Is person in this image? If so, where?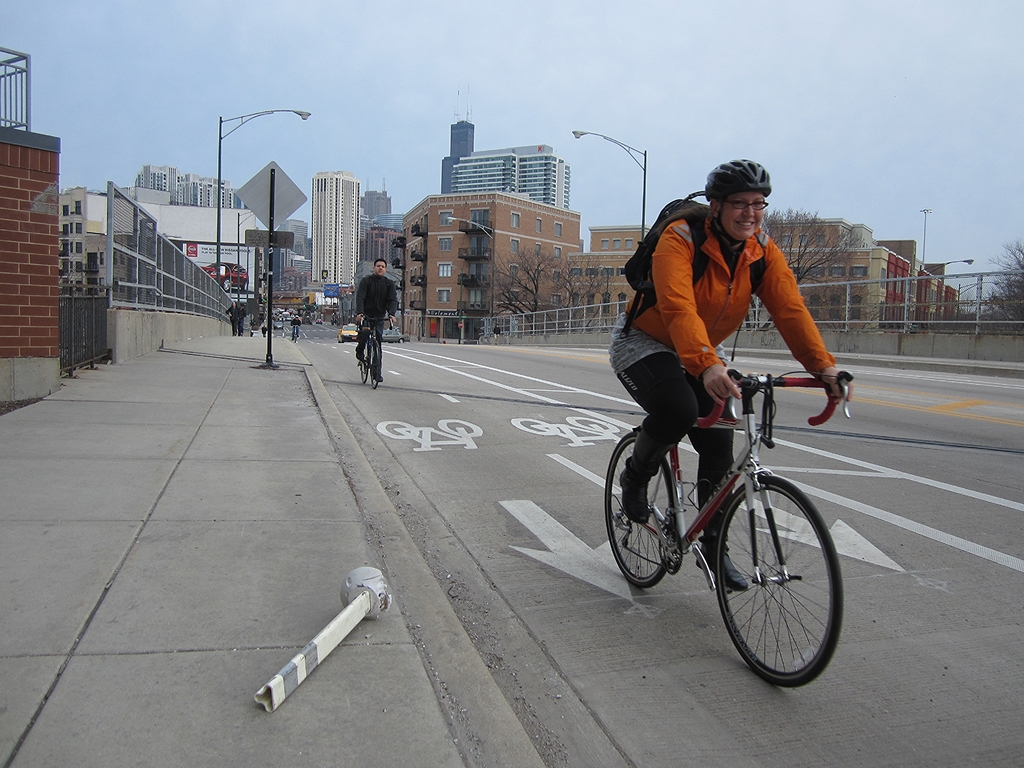
Yes, at [x1=346, y1=257, x2=399, y2=358].
